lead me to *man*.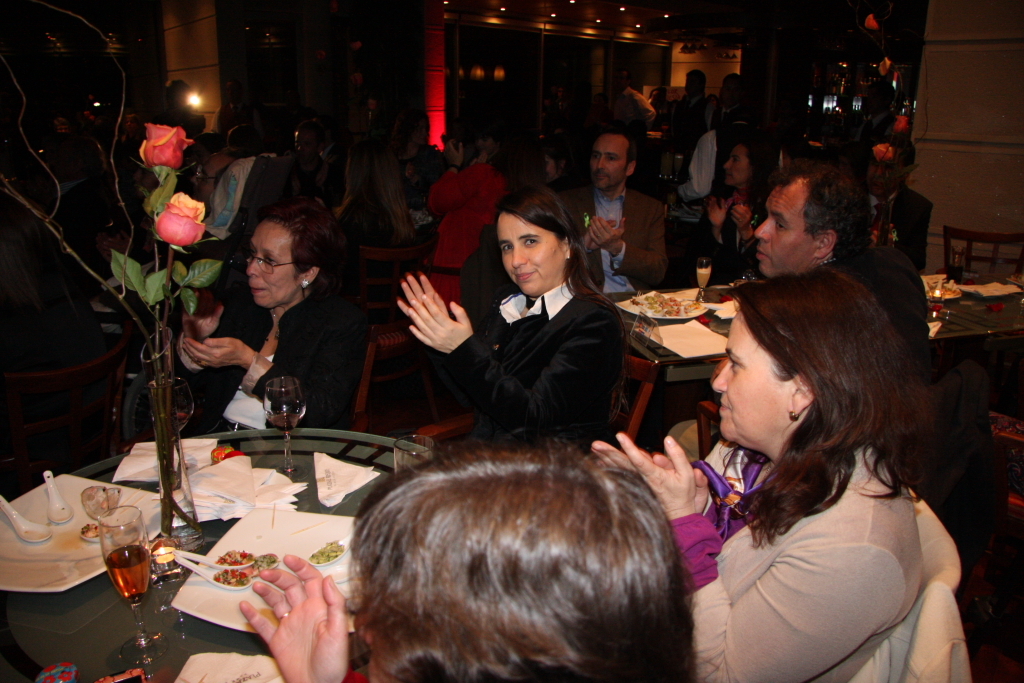
Lead to region(855, 131, 932, 277).
